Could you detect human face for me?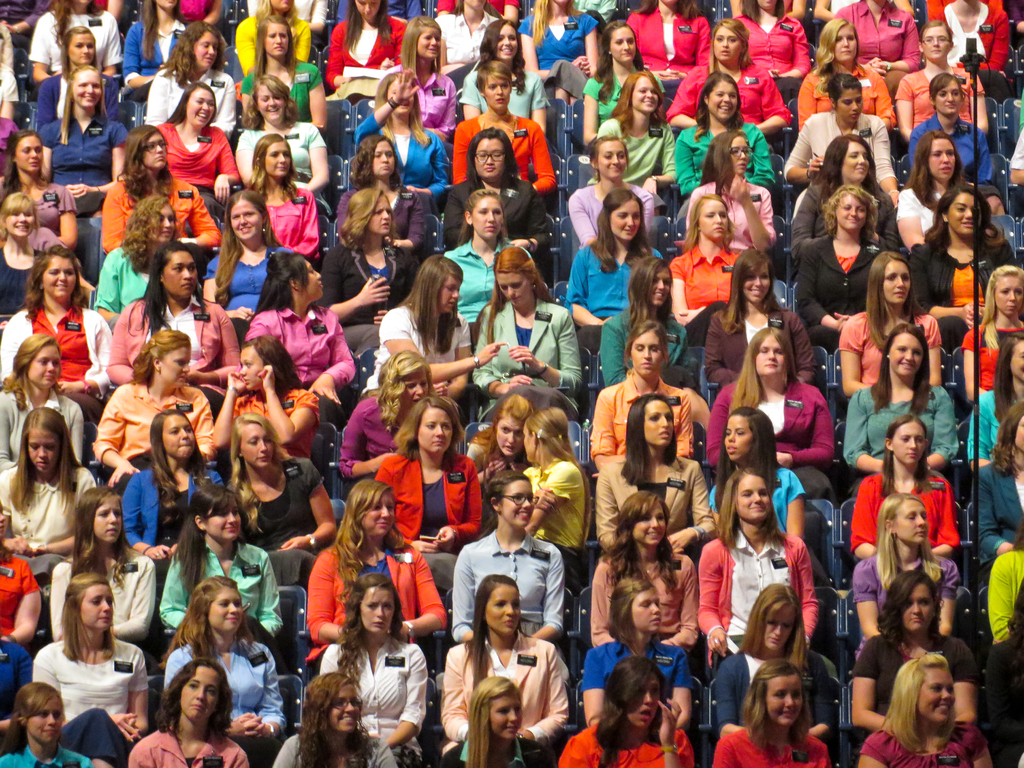
Detection result: locate(302, 262, 324, 297).
